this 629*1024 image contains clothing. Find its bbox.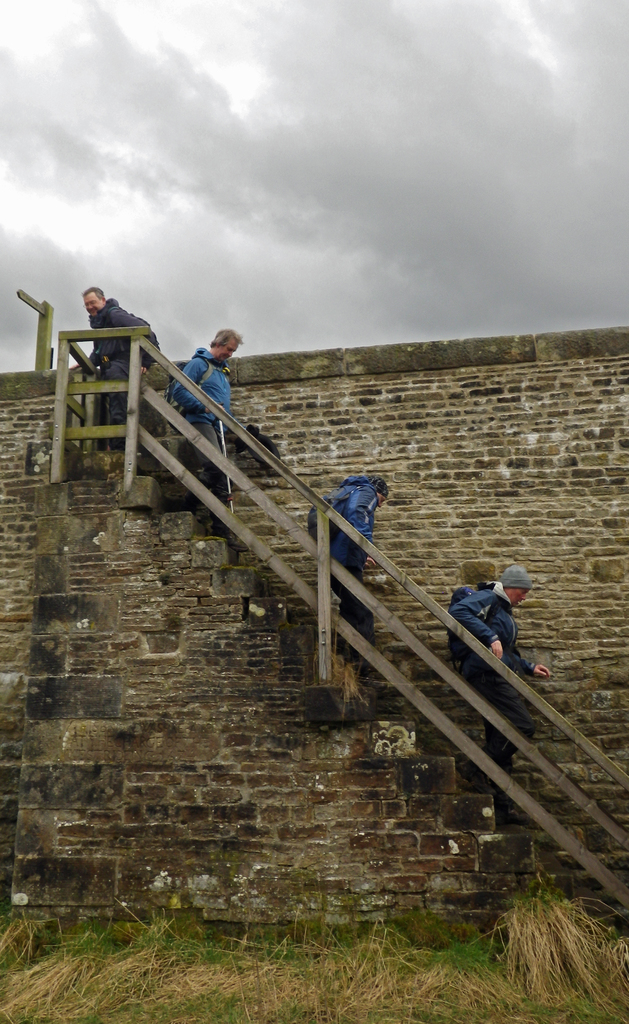
bbox=[452, 584, 528, 804].
